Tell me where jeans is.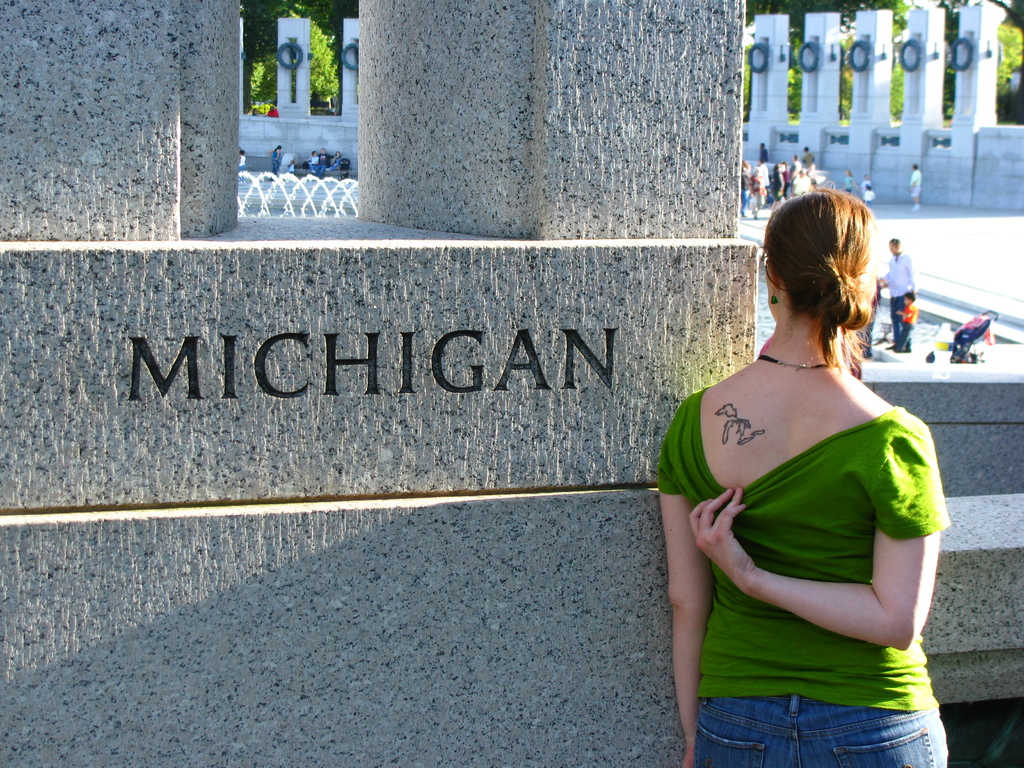
jeans is at 891:296:907:349.
